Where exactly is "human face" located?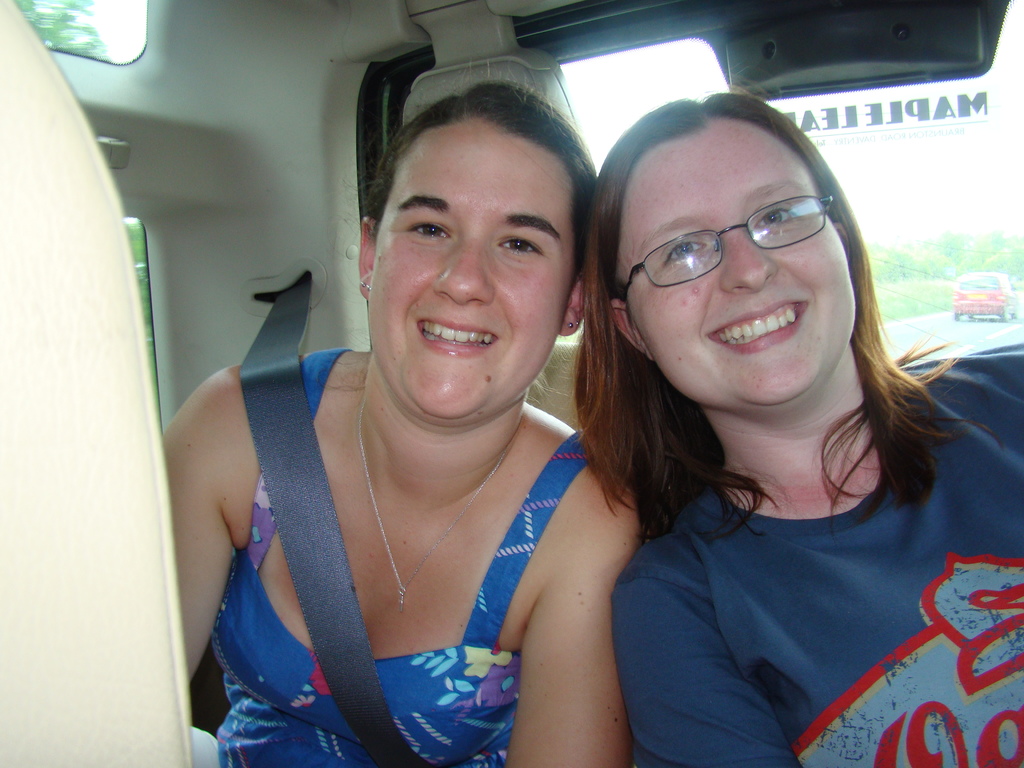
Its bounding box is box(614, 120, 849, 404).
